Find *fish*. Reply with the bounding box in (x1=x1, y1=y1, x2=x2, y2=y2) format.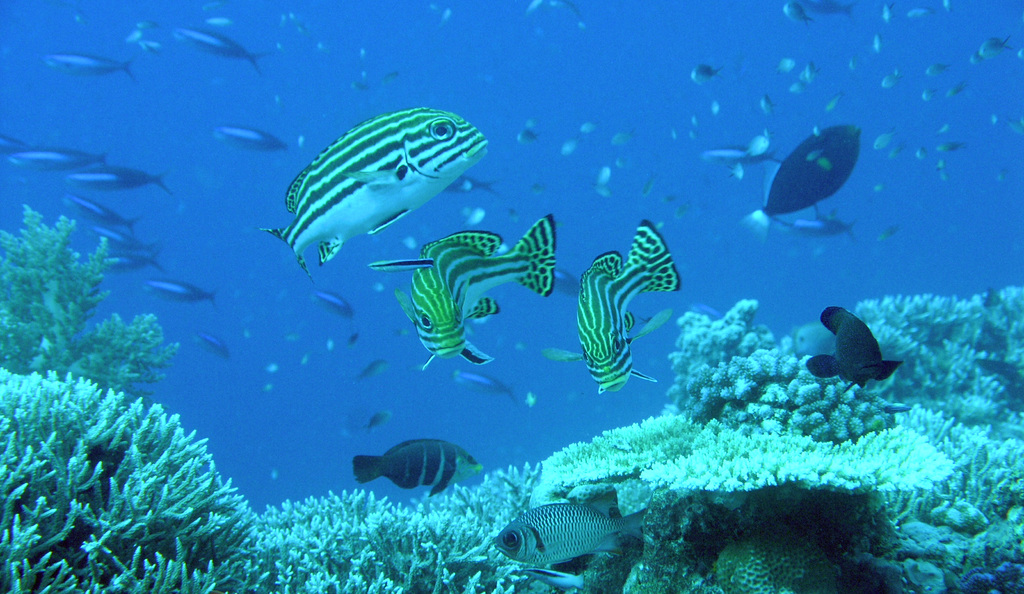
(x1=787, y1=217, x2=860, y2=243).
